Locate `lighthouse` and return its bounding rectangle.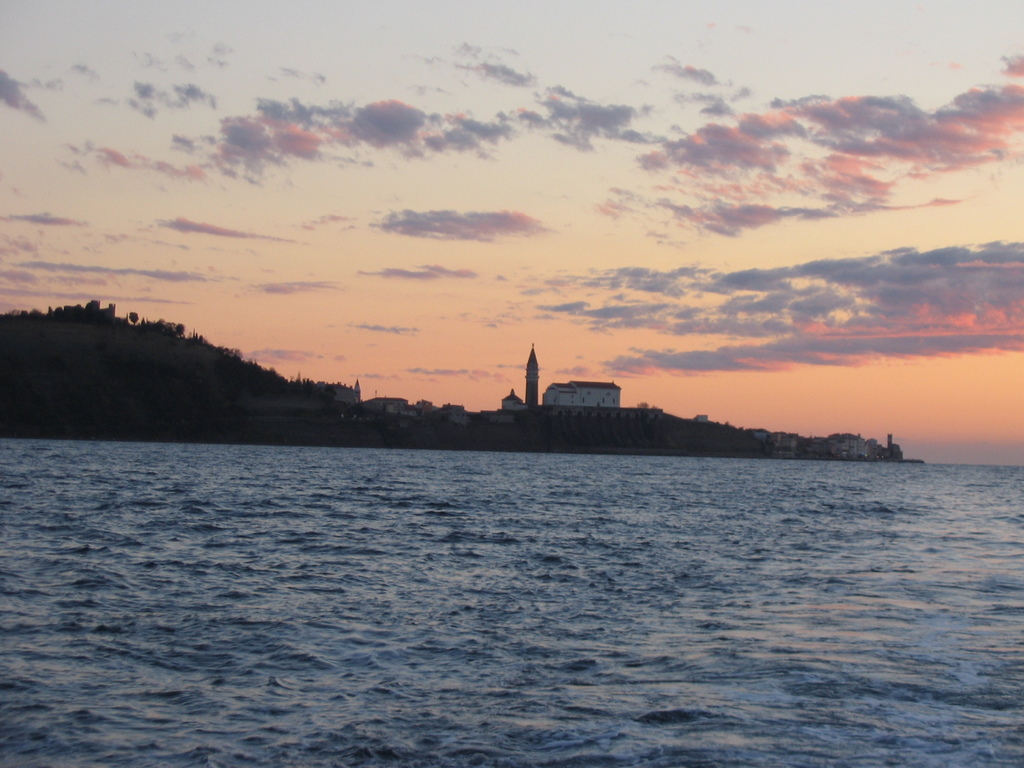
(522, 348, 543, 408).
